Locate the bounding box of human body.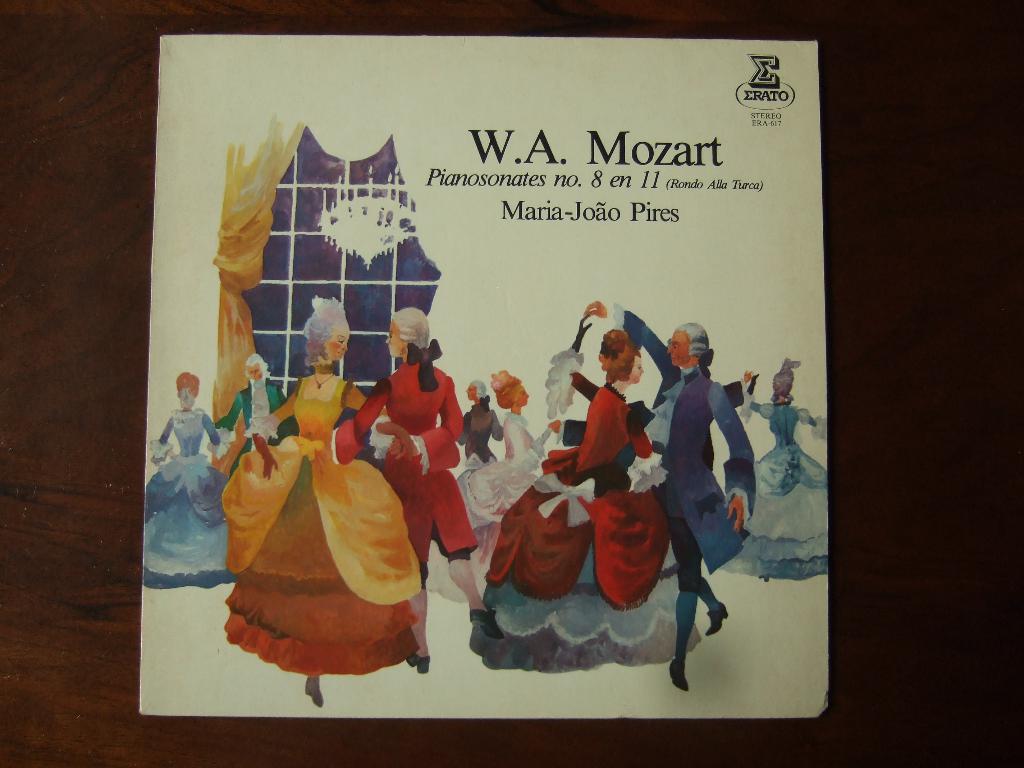
Bounding box: x1=314 y1=362 x2=498 y2=678.
